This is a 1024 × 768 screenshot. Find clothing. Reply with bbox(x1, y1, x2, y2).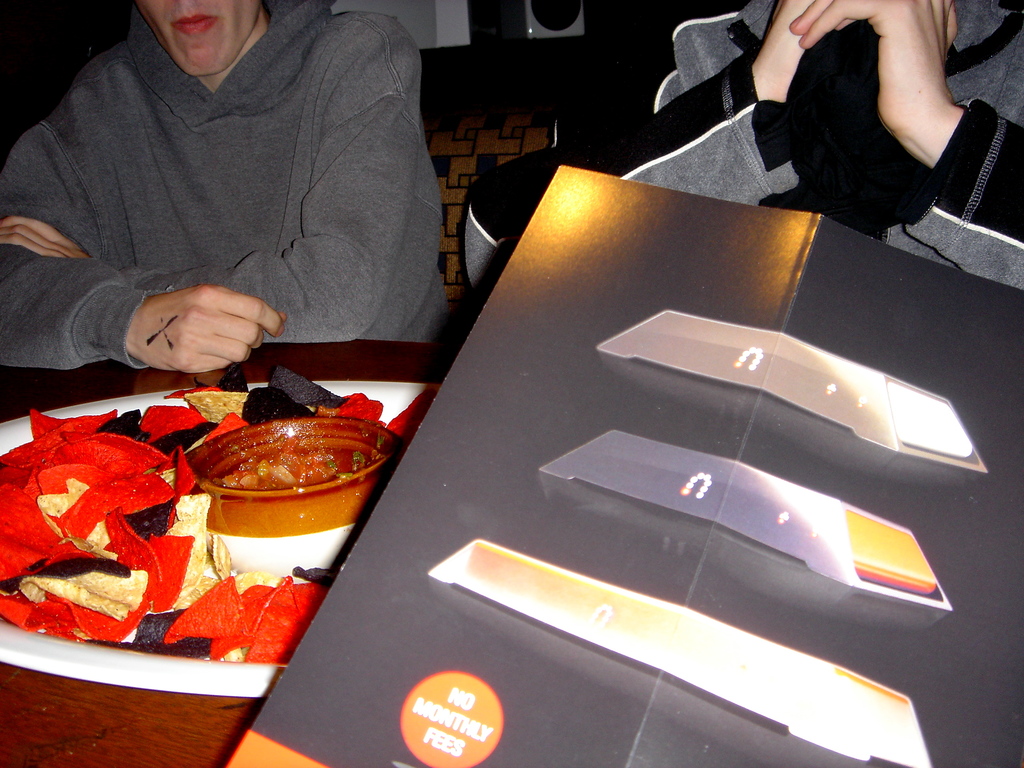
bbox(11, 0, 446, 402).
